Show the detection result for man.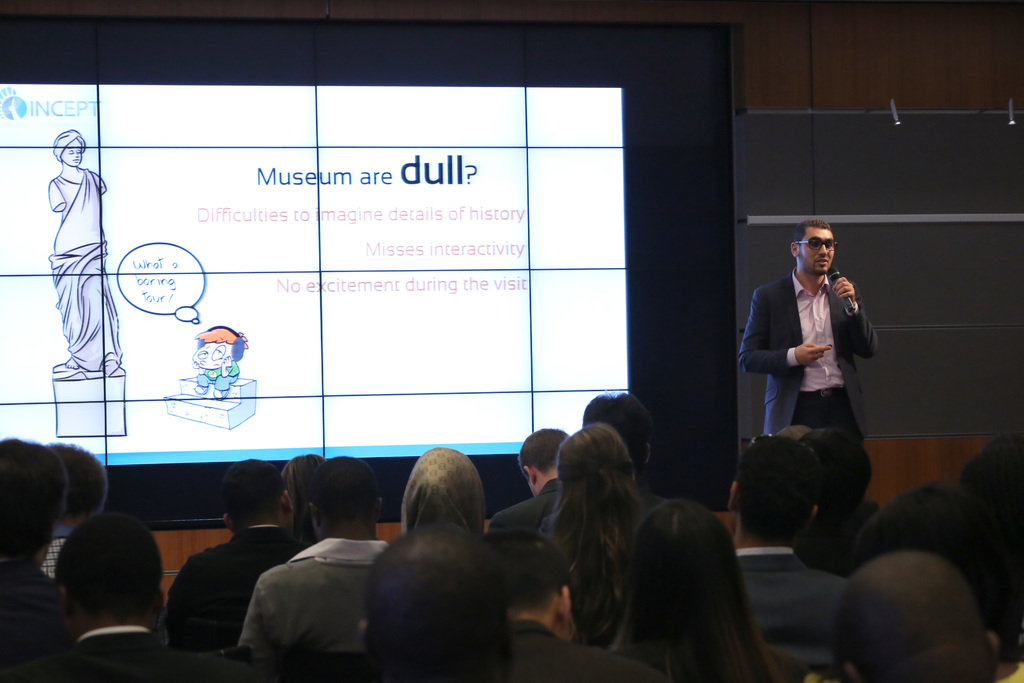
[x1=163, y1=458, x2=304, y2=654].
